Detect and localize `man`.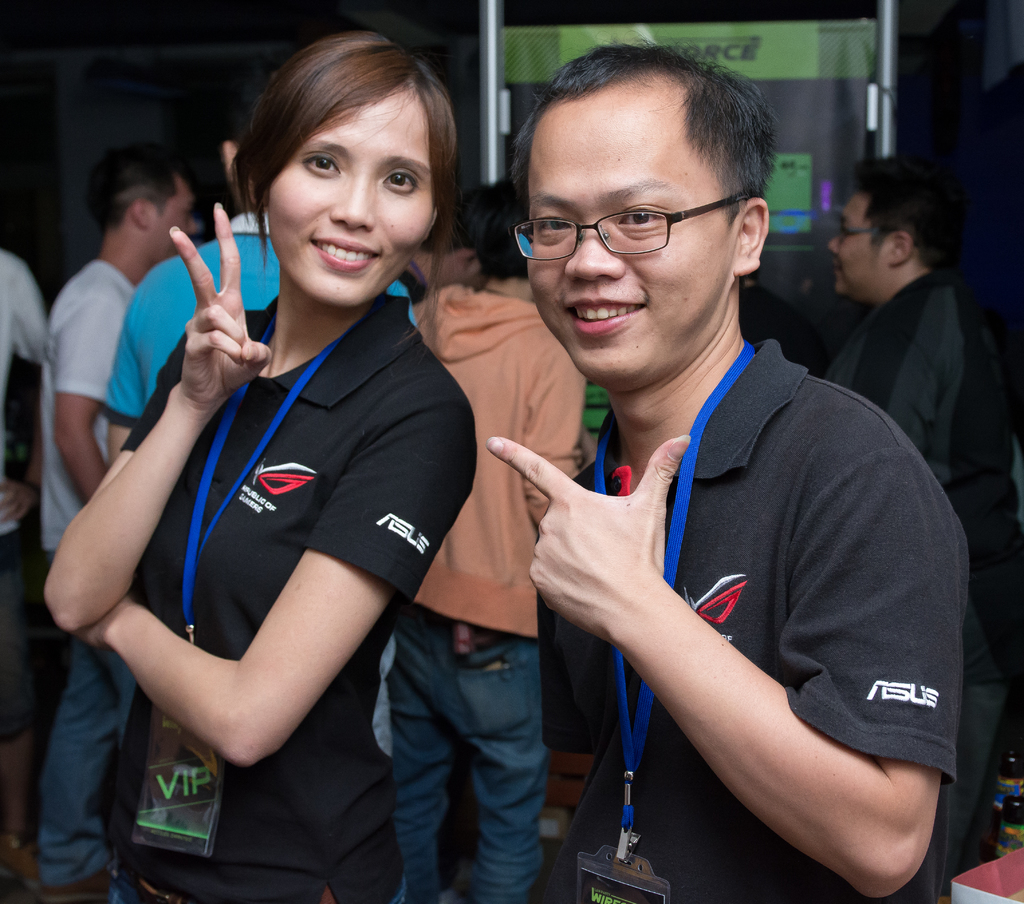
Localized at <region>810, 158, 1021, 899</region>.
